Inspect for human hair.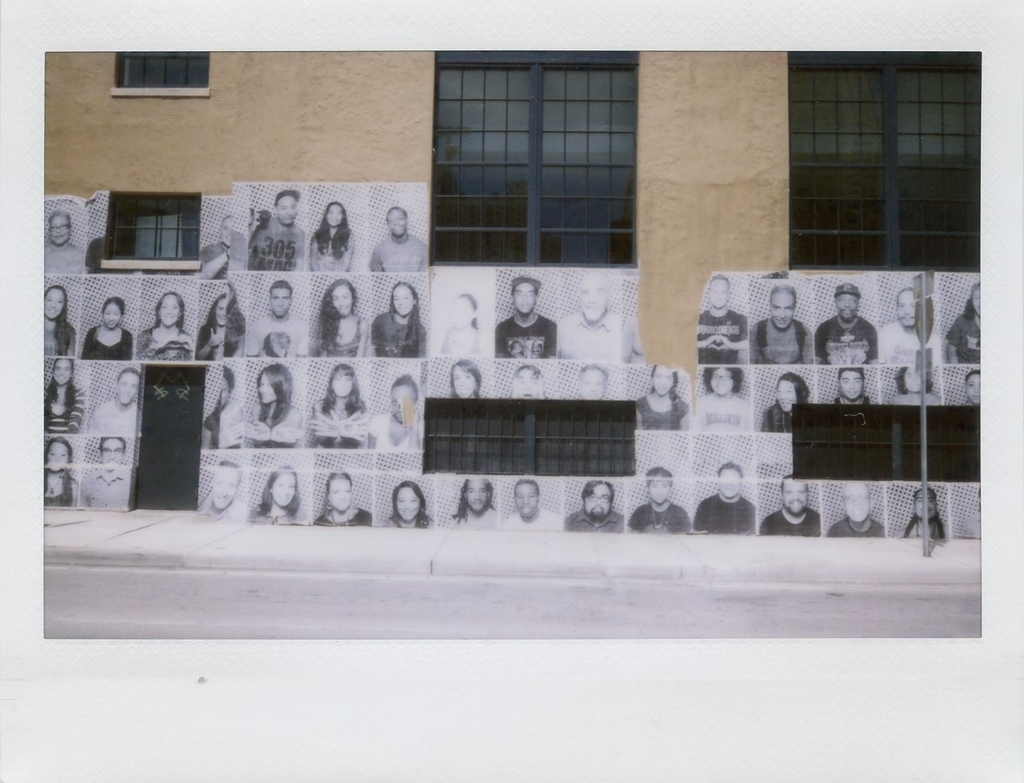
Inspection: [512, 475, 539, 497].
